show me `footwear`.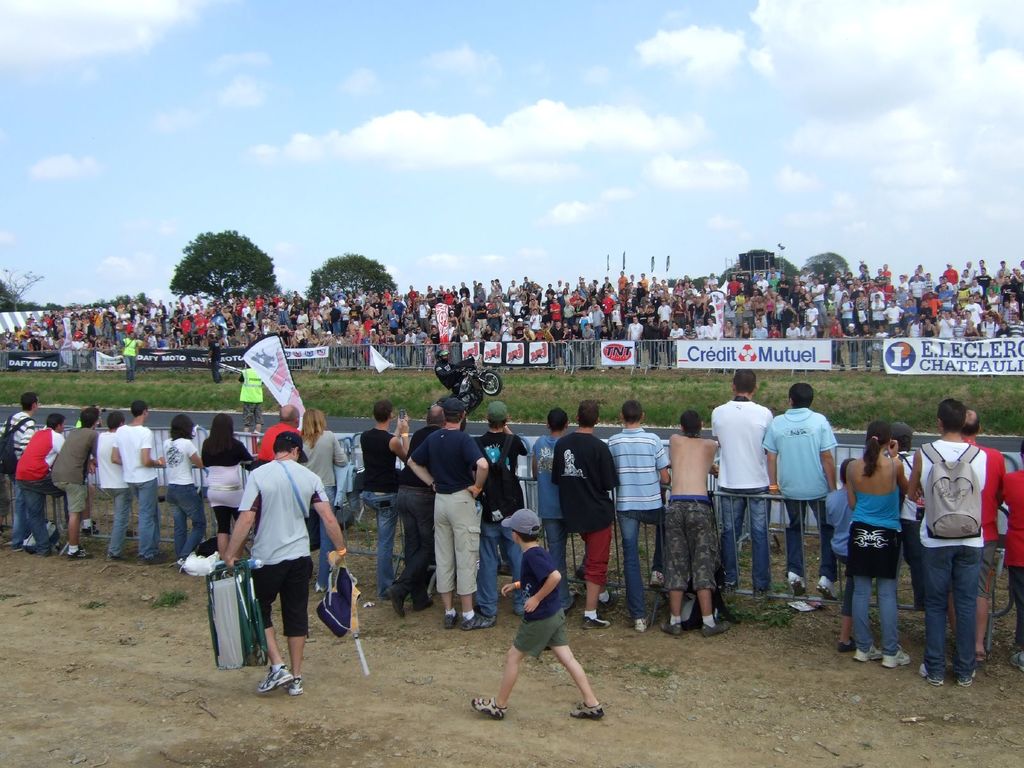
`footwear` is here: [852,638,876,667].
